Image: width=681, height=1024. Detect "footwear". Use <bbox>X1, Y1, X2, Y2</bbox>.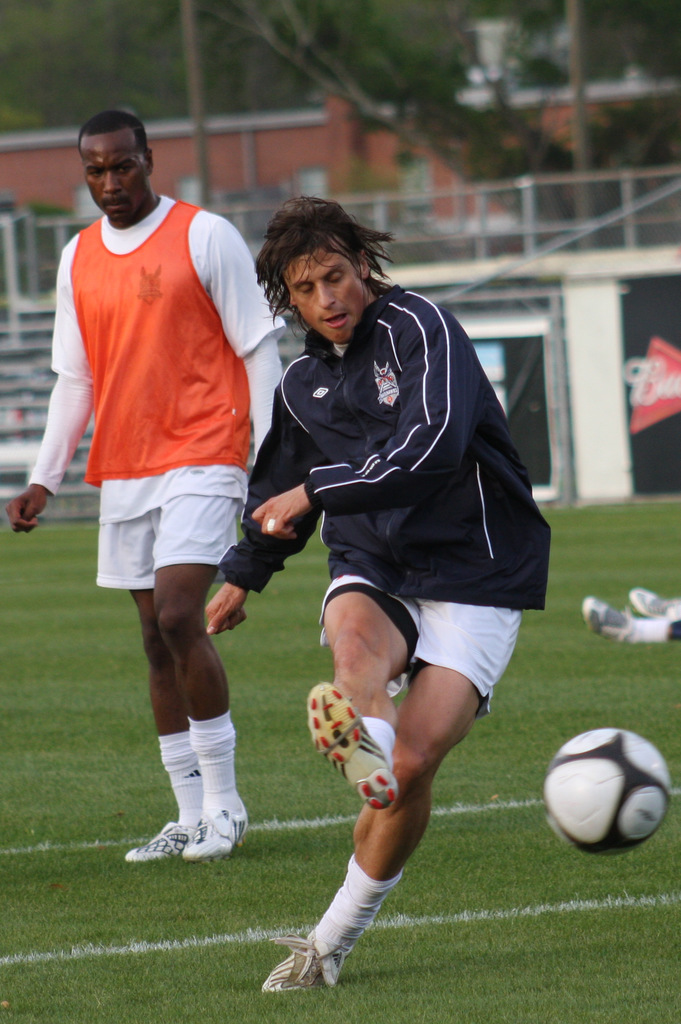
<bbox>184, 804, 252, 861</bbox>.
